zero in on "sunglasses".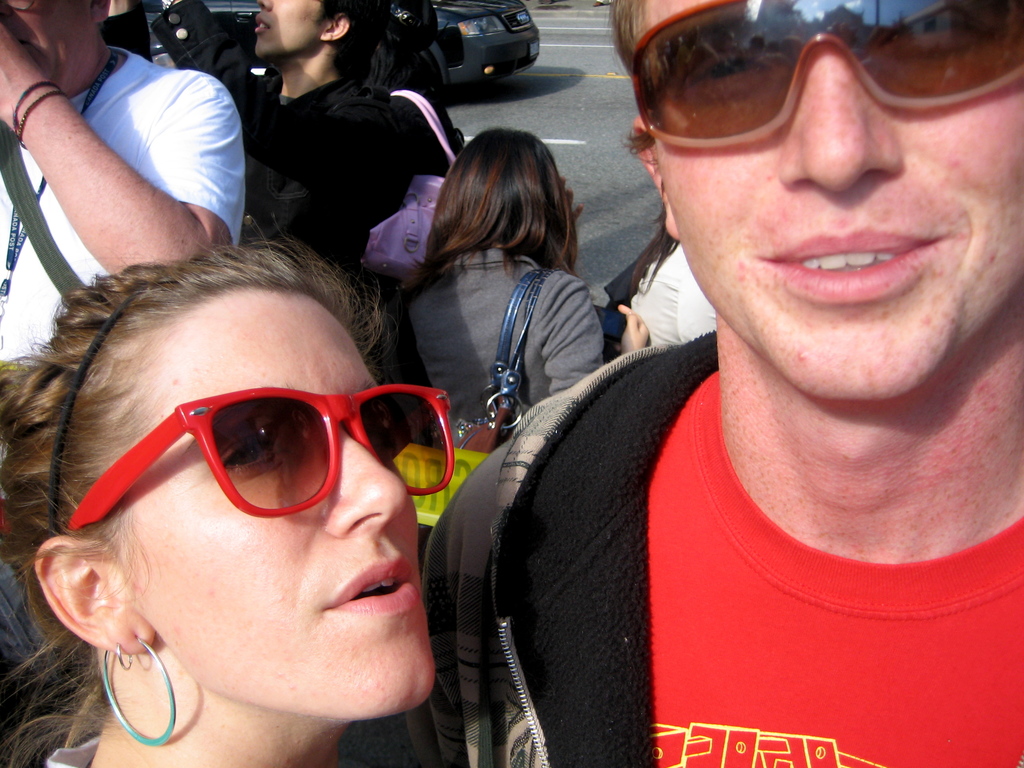
Zeroed in: select_region(63, 385, 455, 527).
